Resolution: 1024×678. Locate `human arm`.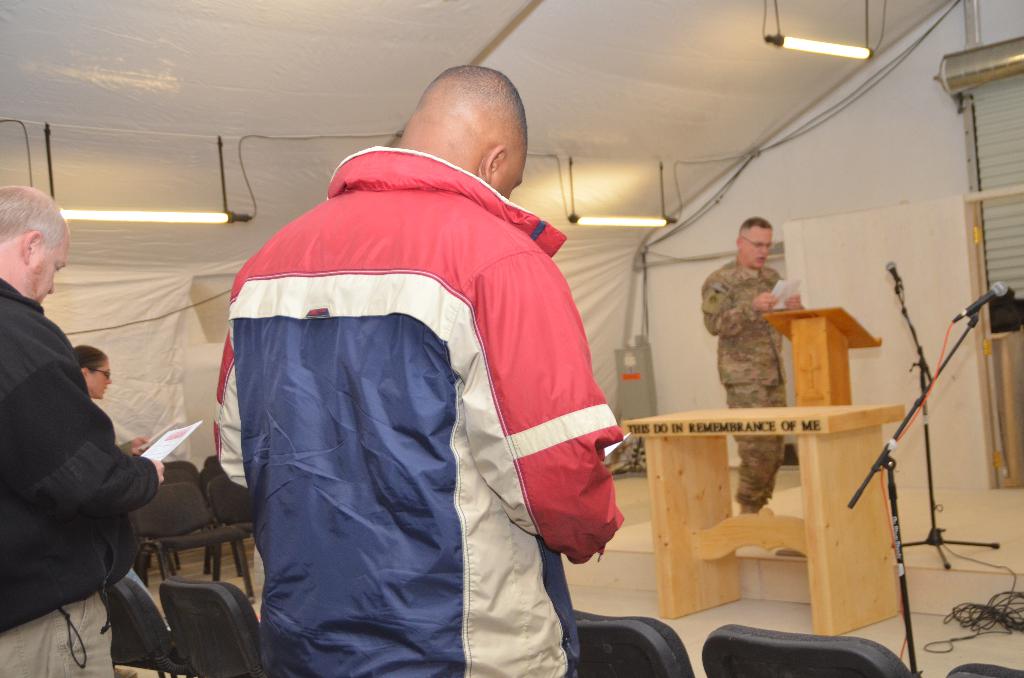
pyautogui.locateOnScreen(704, 276, 780, 335).
